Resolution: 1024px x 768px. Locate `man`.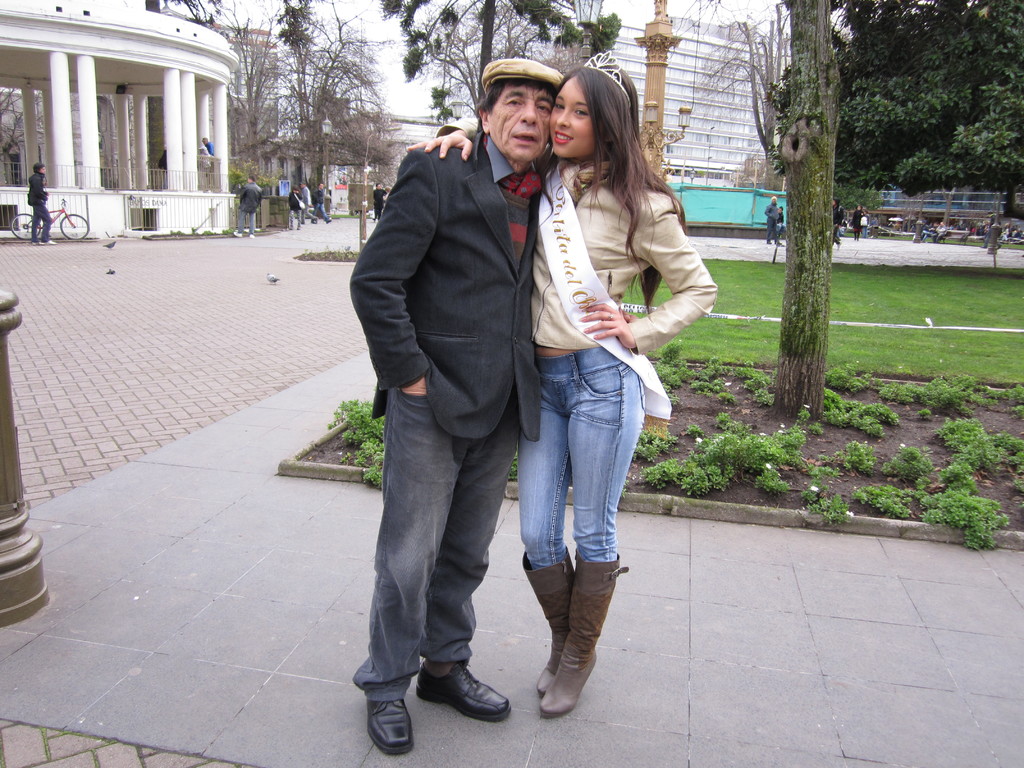
309,180,333,226.
